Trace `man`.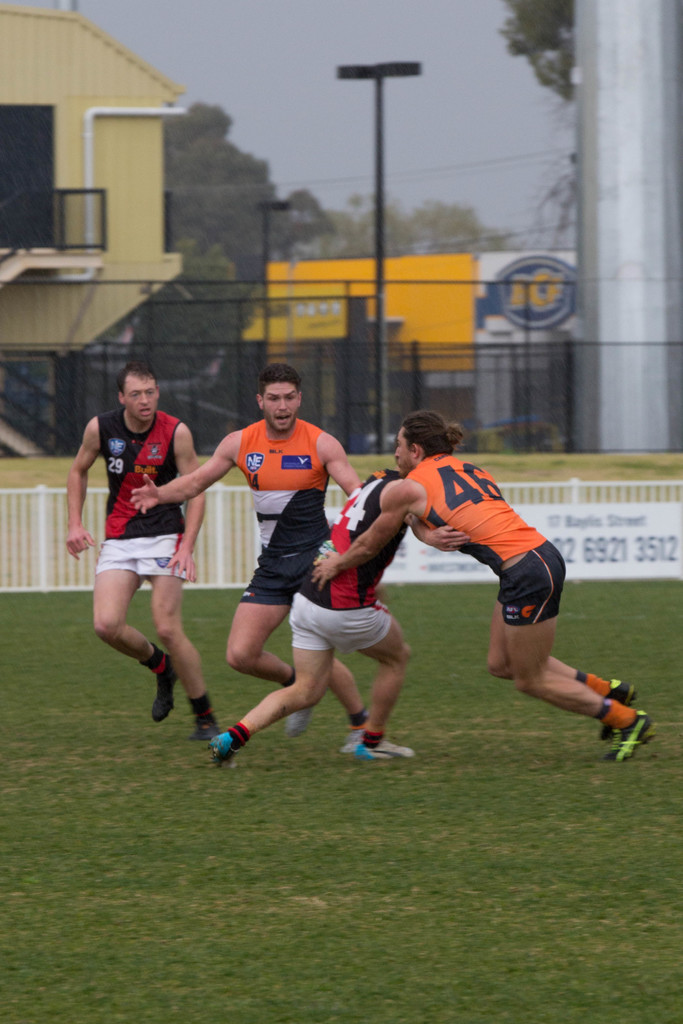
Traced to region(393, 412, 649, 769).
